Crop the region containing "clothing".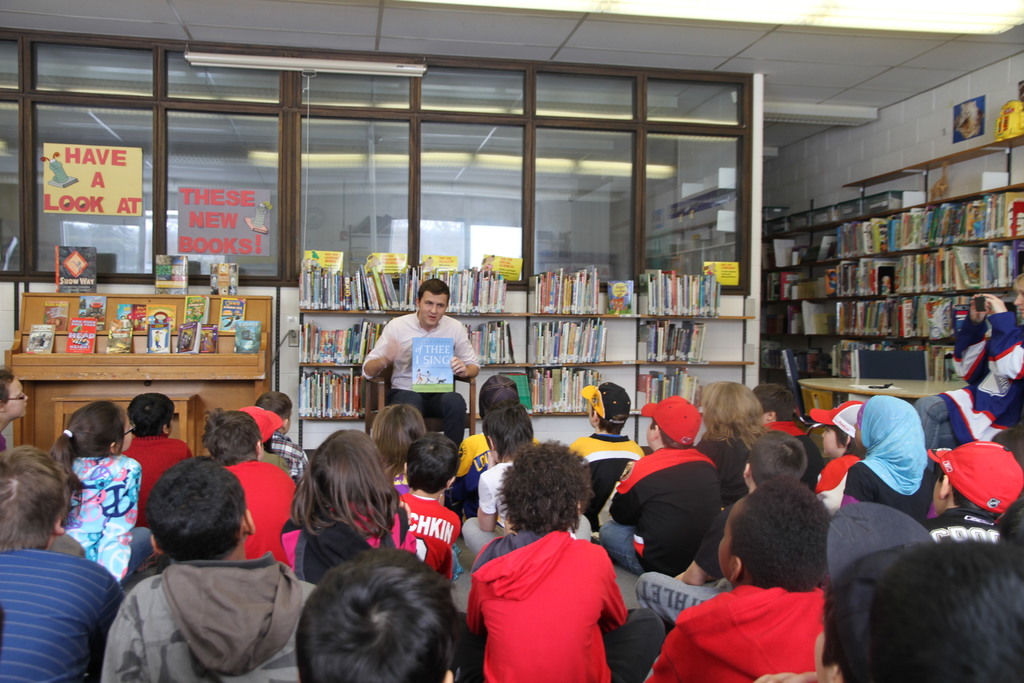
Crop region: bbox=(56, 443, 134, 577).
